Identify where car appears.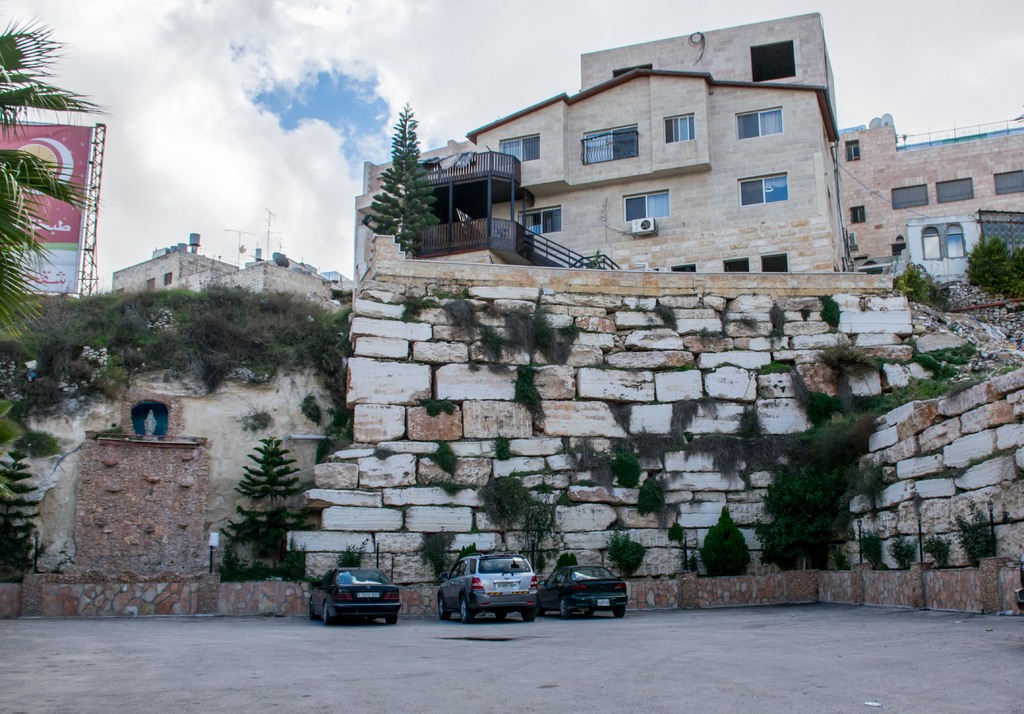
Appears at region(312, 576, 405, 637).
